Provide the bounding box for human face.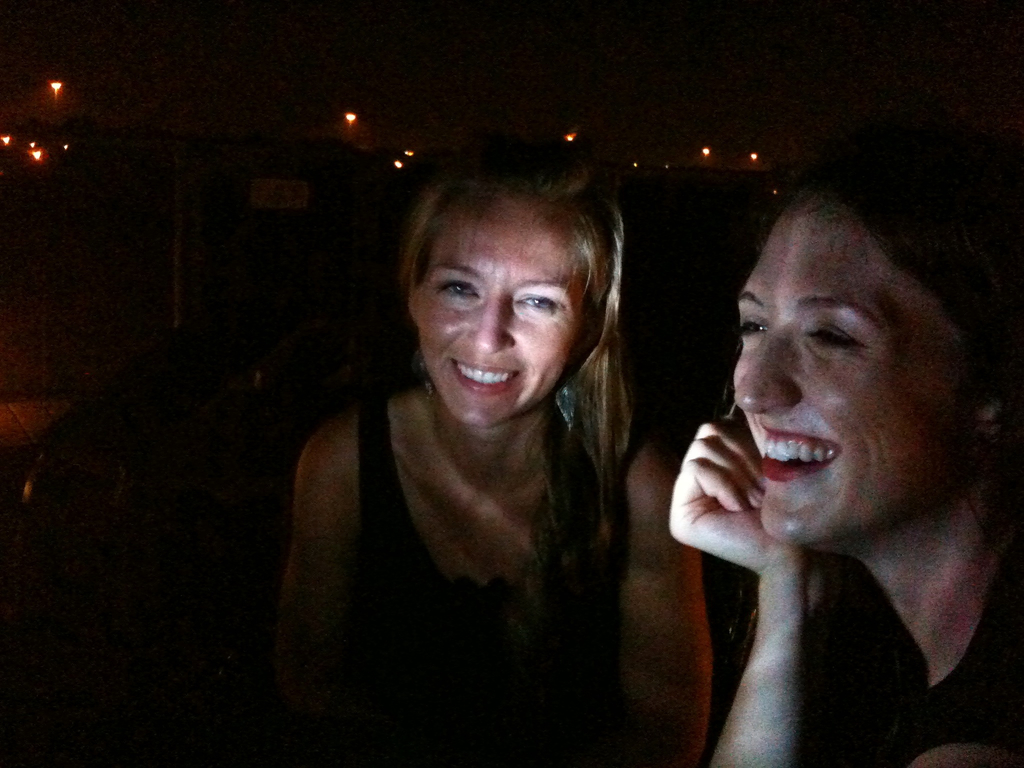
422, 202, 579, 426.
